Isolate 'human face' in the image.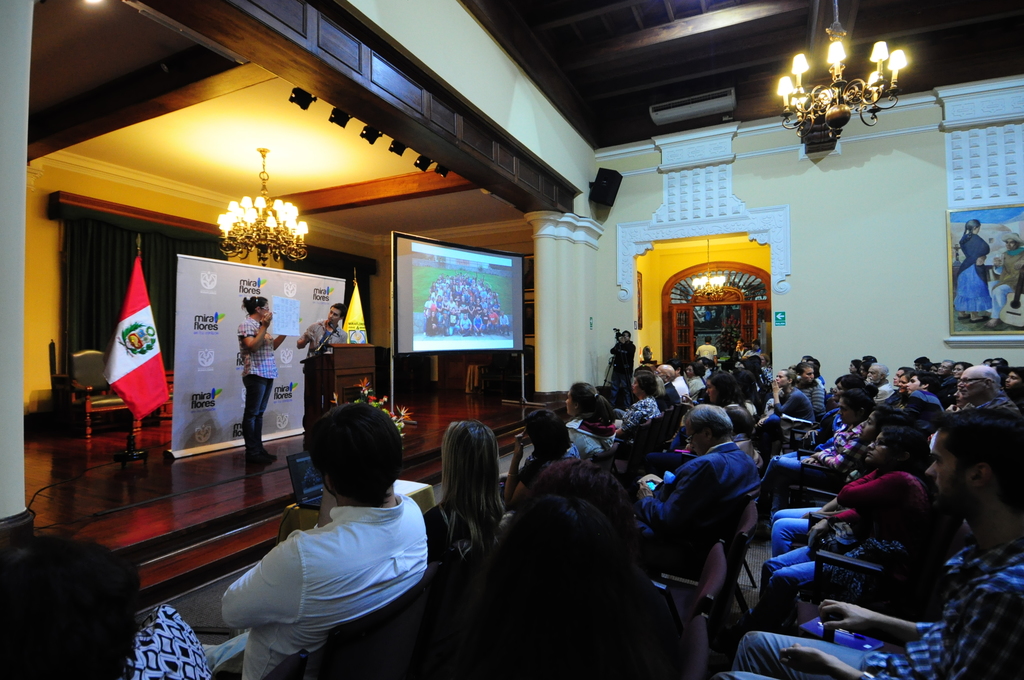
Isolated region: left=631, top=378, right=639, bottom=397.
